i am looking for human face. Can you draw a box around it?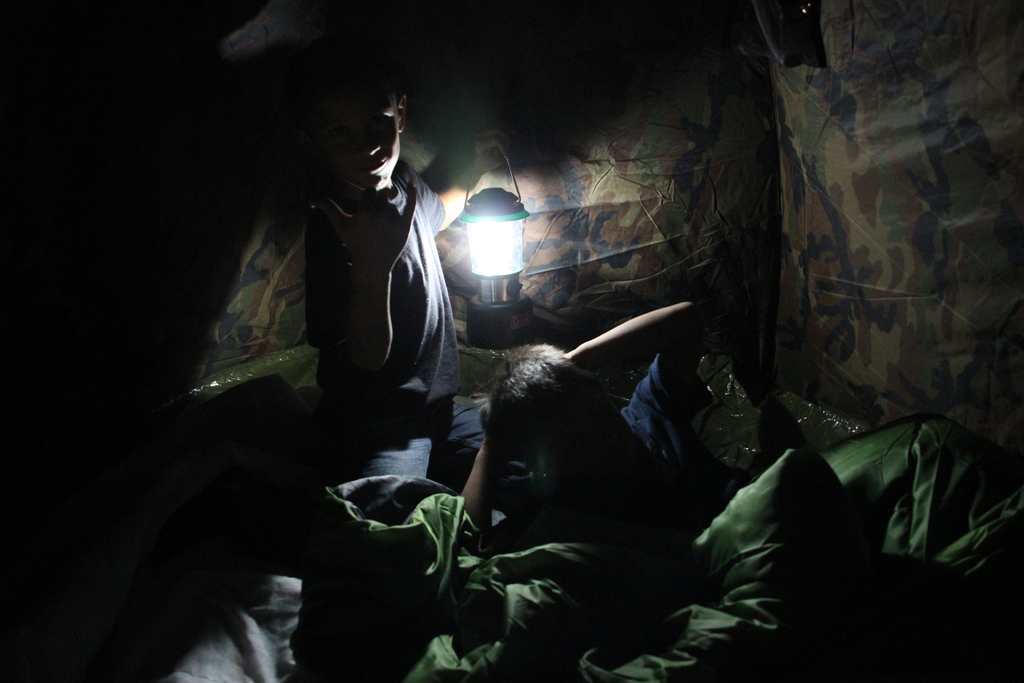
Sure, the bounding box is [541, 386, 637, 479].
